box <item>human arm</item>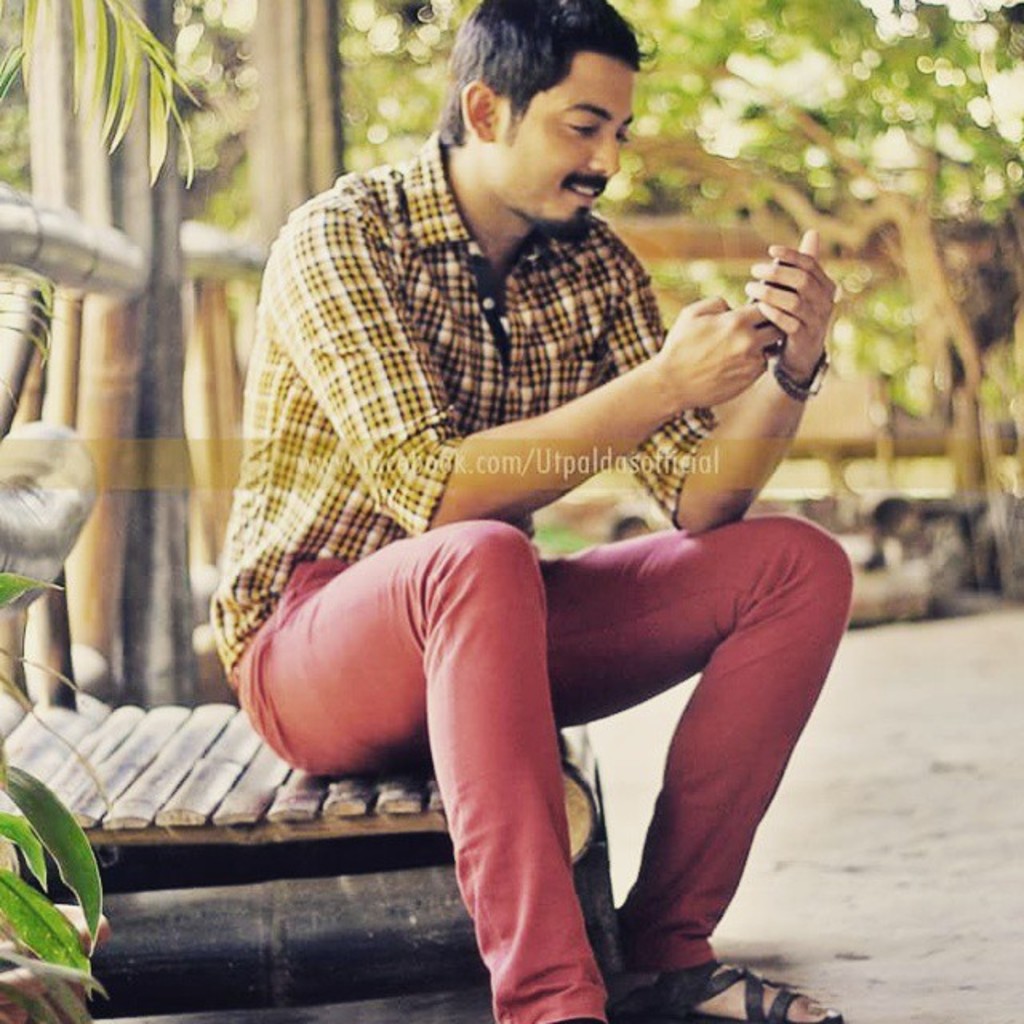
x1=603, y1=269, x2=840, y2=555
